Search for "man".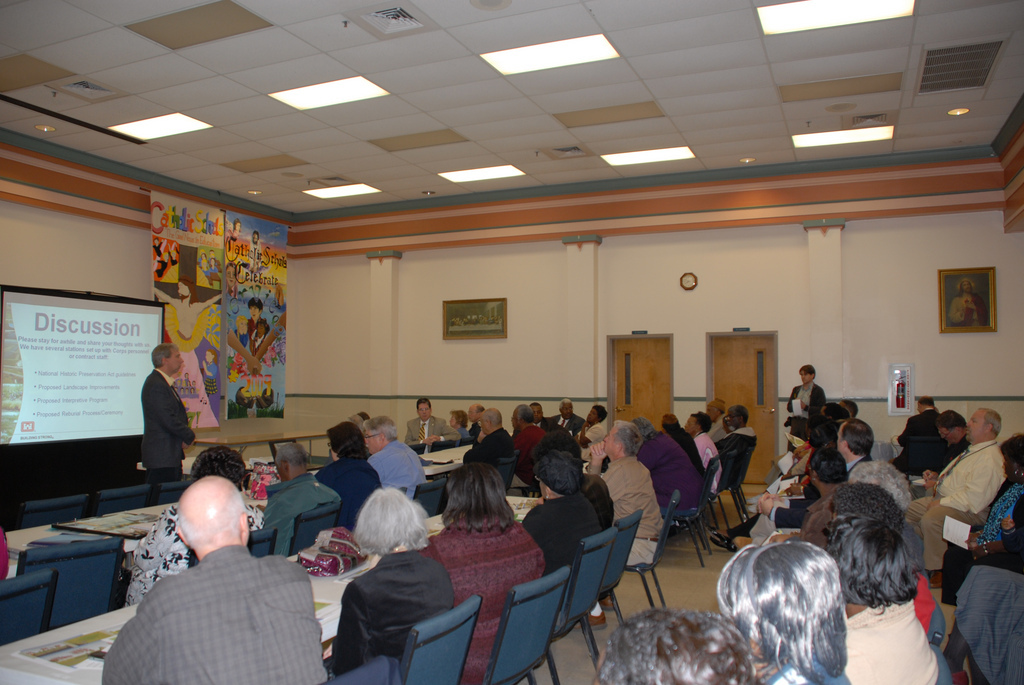
Found at locate(789, 364, 823, 421).
